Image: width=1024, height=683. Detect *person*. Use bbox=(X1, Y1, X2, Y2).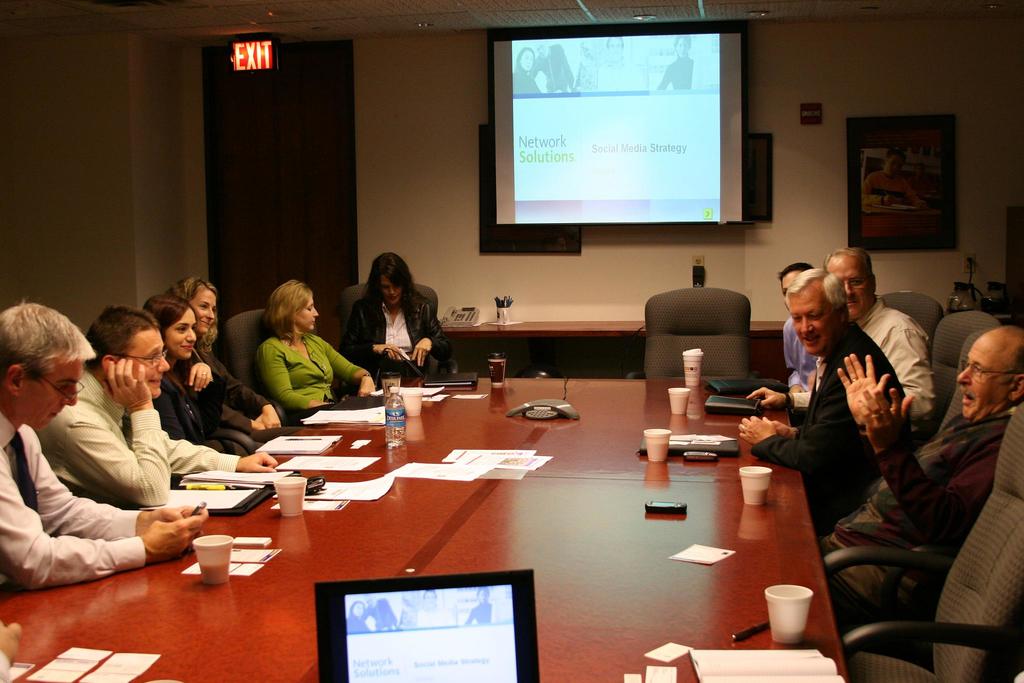
bbox=(167, 273, 281, 441).
